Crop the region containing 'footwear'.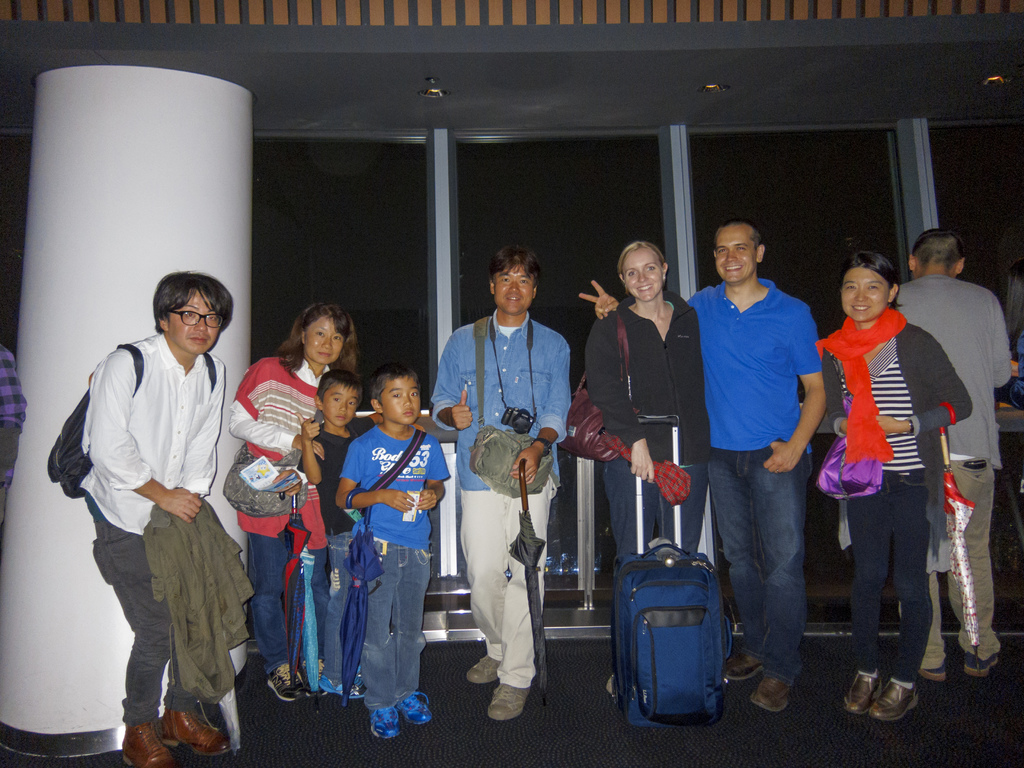
Crop region: <region>724, 649, 767, 684</region>.
